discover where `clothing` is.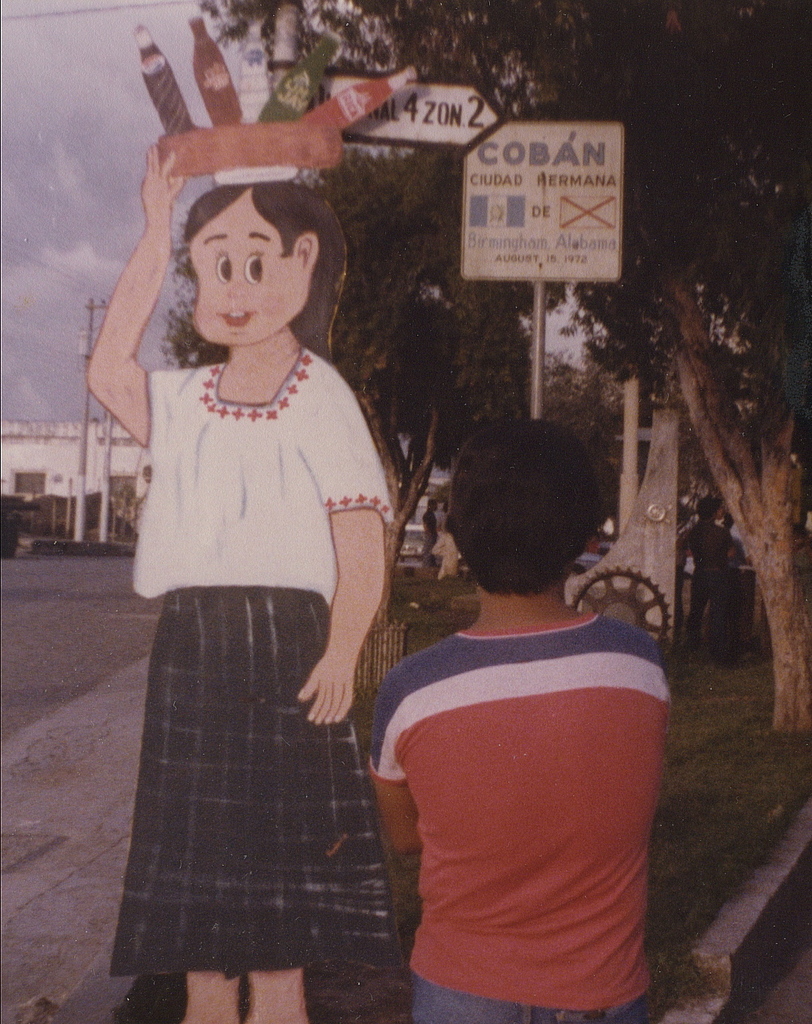
Discovered at [x1=374, y1=529, x2=675, y2=1010].
